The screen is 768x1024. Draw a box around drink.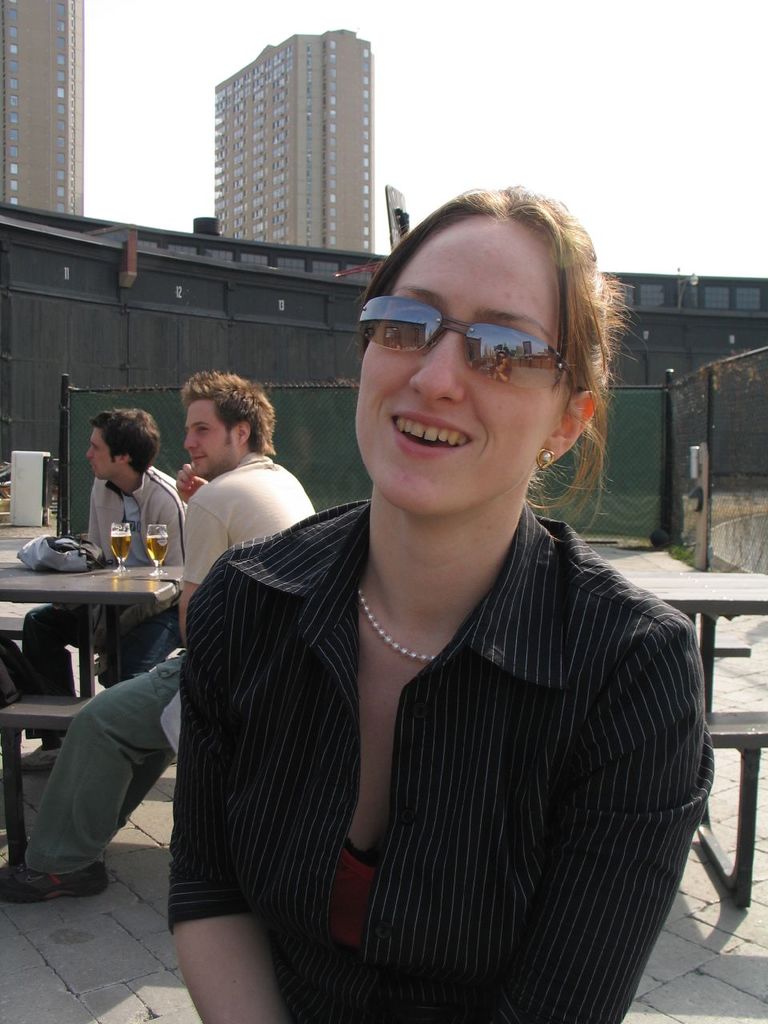
x1=143 y1=532 x2=170 y2=557.
